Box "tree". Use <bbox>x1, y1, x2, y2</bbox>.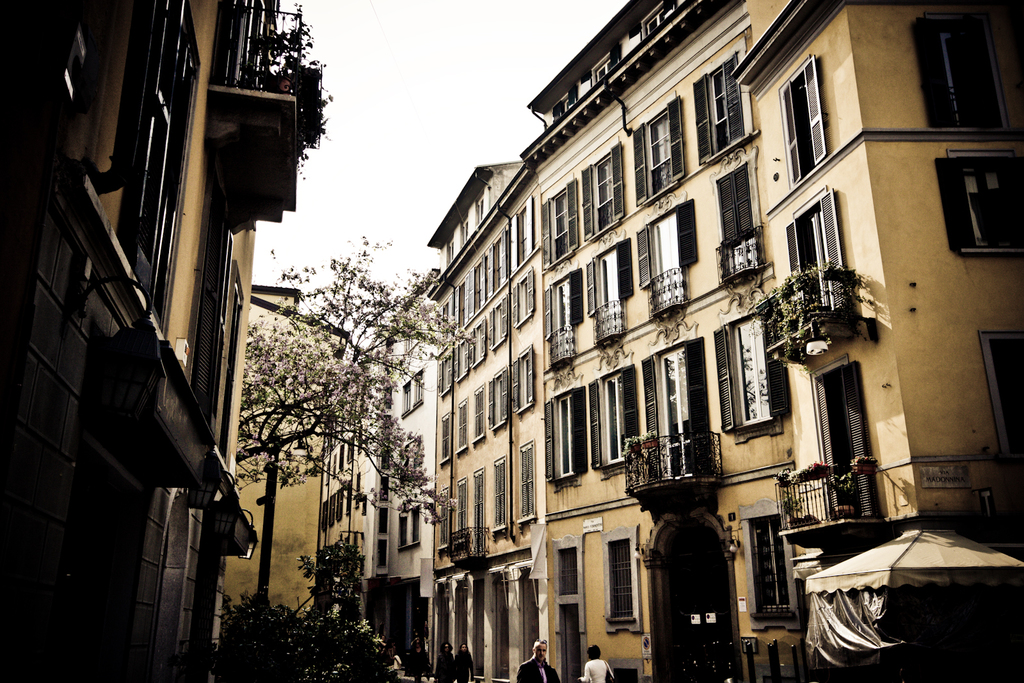
<bbox>230, 229, 484, 531</bbox>.
